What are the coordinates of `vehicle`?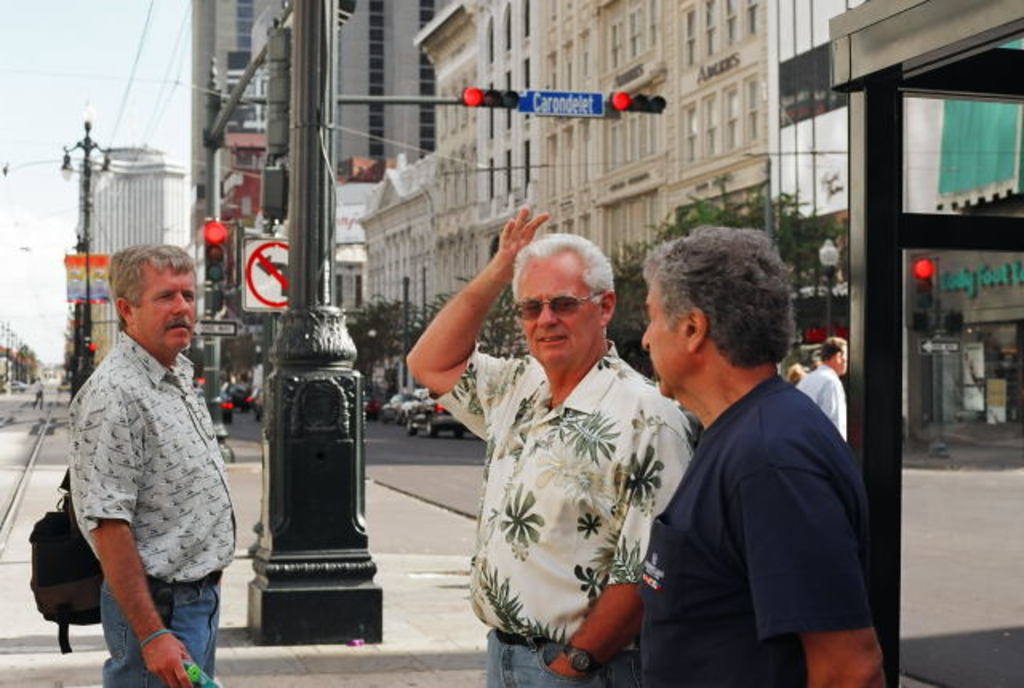
(11,374,32,398).
